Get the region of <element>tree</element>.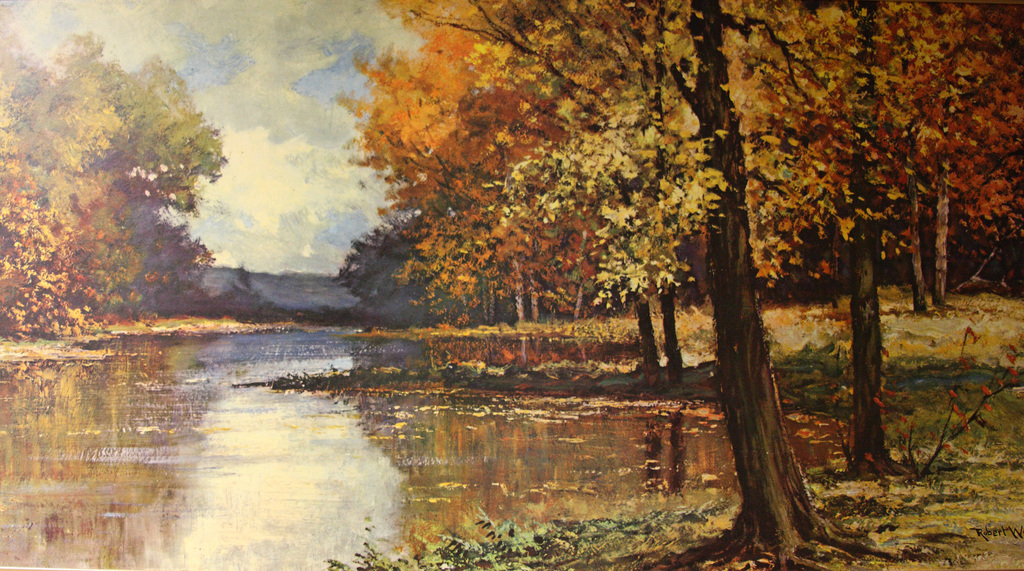
locate(28, 42, 232, 338).
